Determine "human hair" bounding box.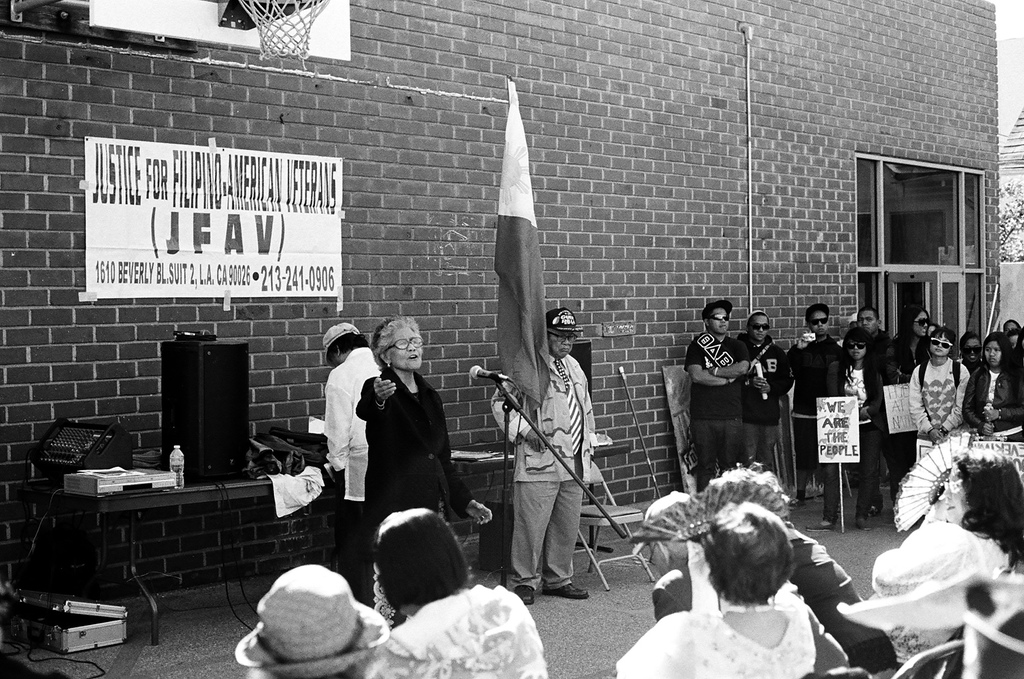
Determined: bbox=(960, 451, 1023, 569).
